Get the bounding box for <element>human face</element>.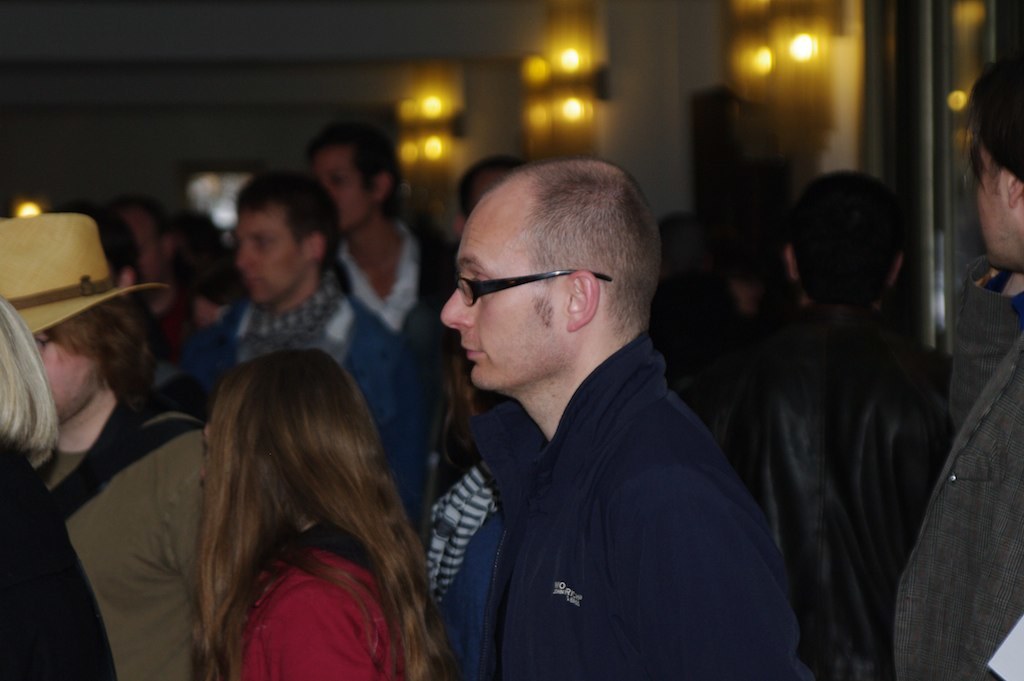
{"x1": 969, "y1": 118, "x2": 1008, "y2": 273}.
